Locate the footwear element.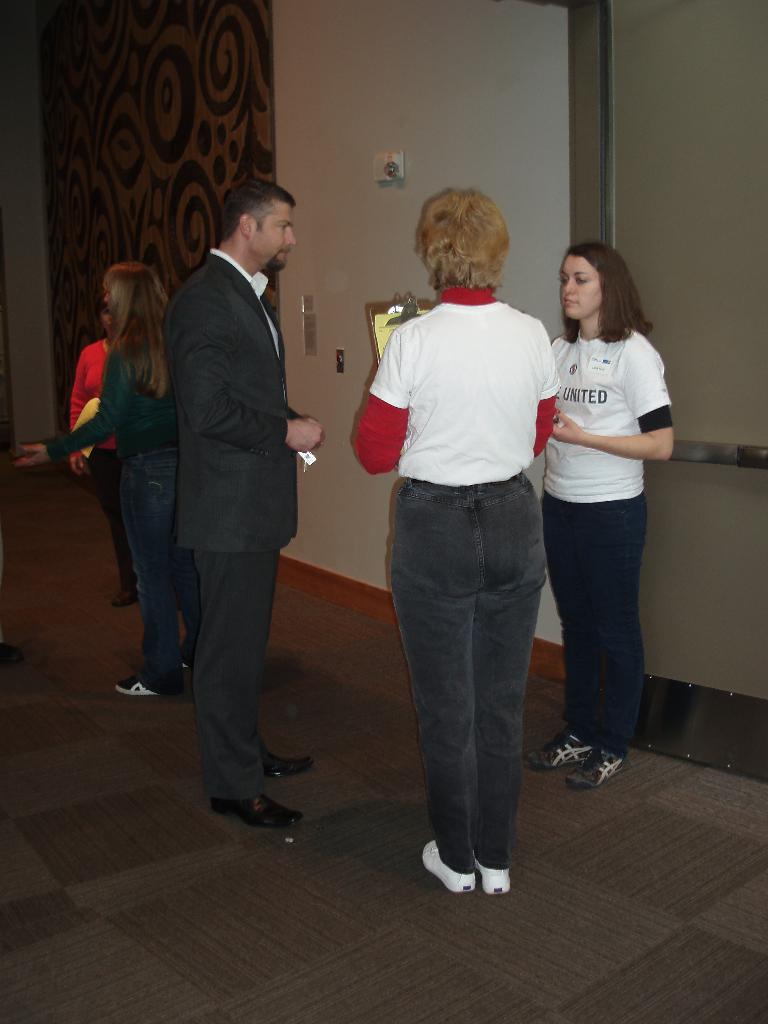
Element bbox: bbox=(527, 729, 597, 774).
